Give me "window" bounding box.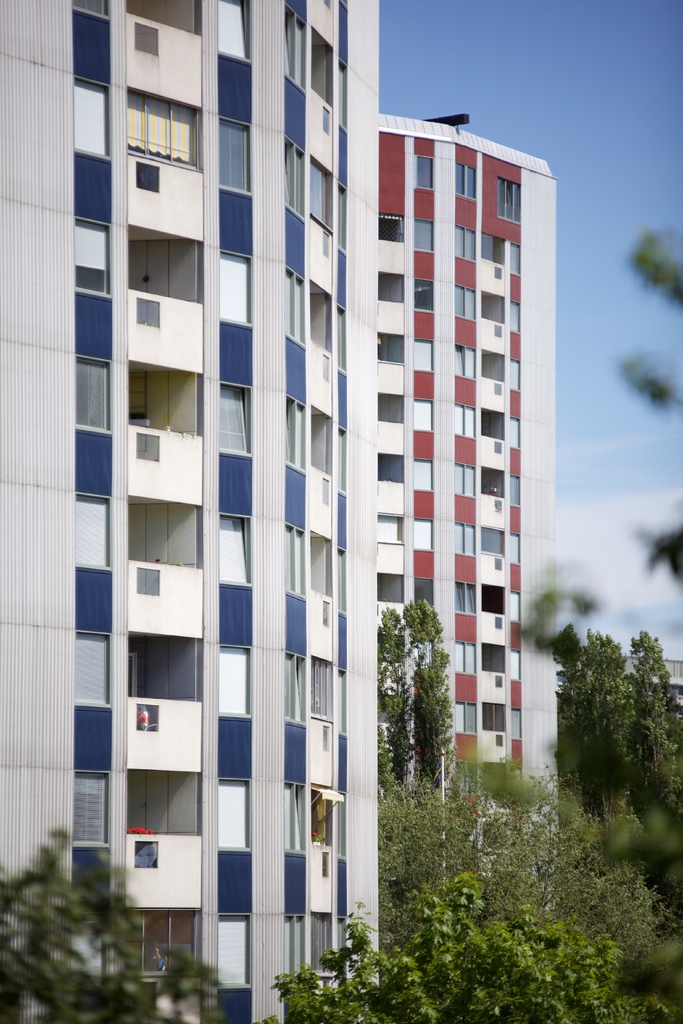
(378,333,406,365).
